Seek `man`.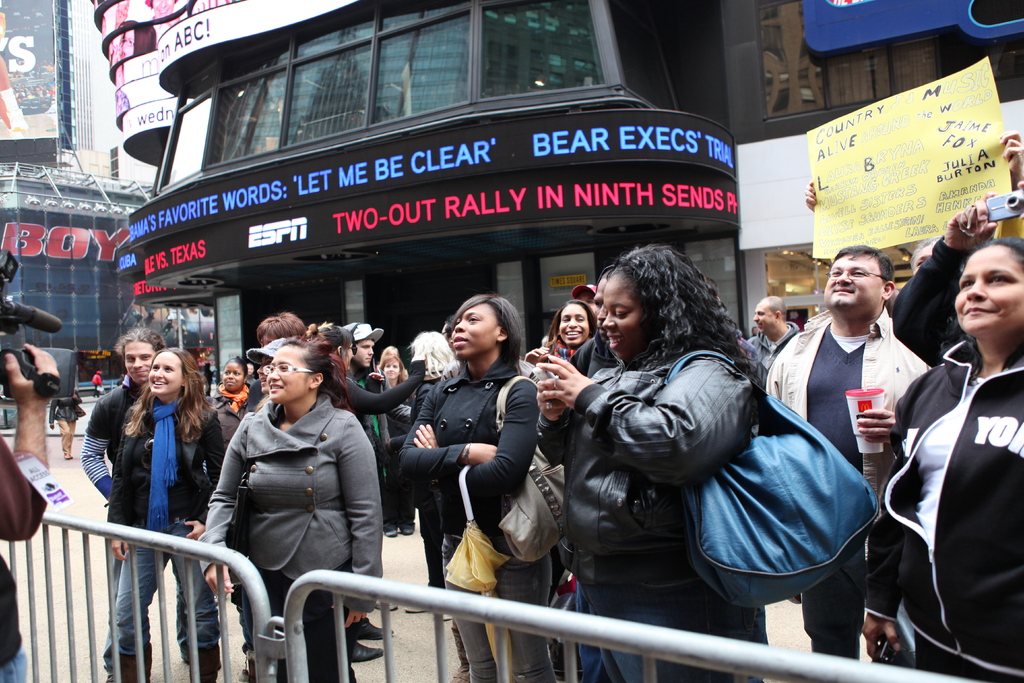
l=70, t=333, r=152, b=663.
